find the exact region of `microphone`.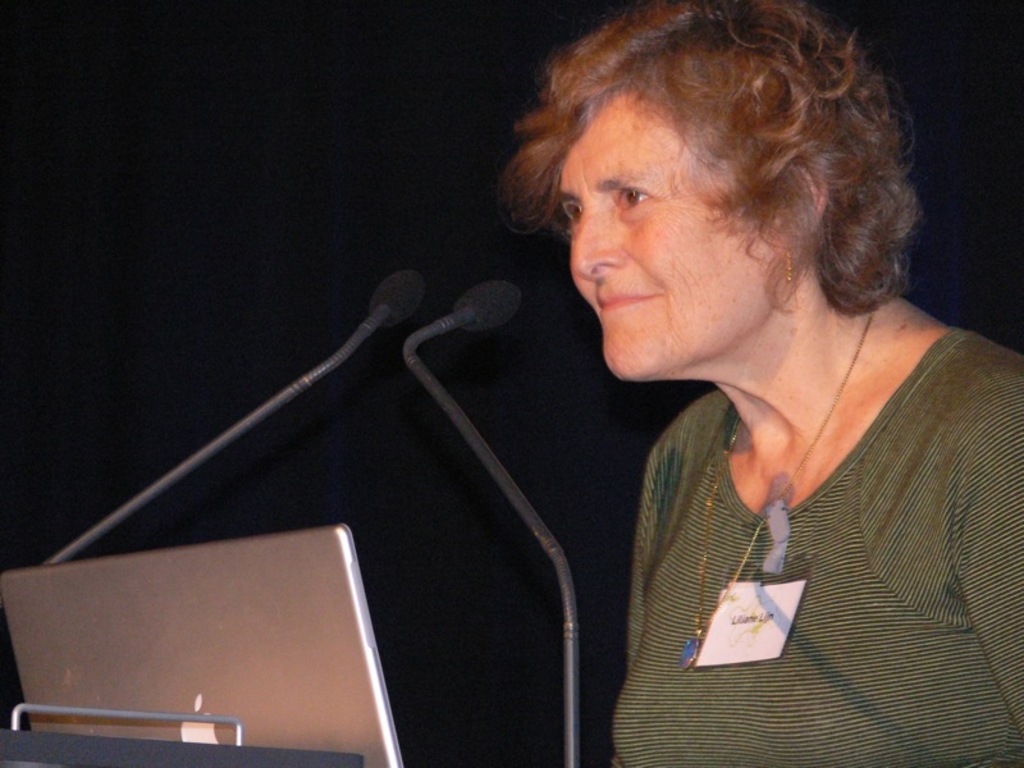
Exact region: bbox(396, 278, 586, 767).
